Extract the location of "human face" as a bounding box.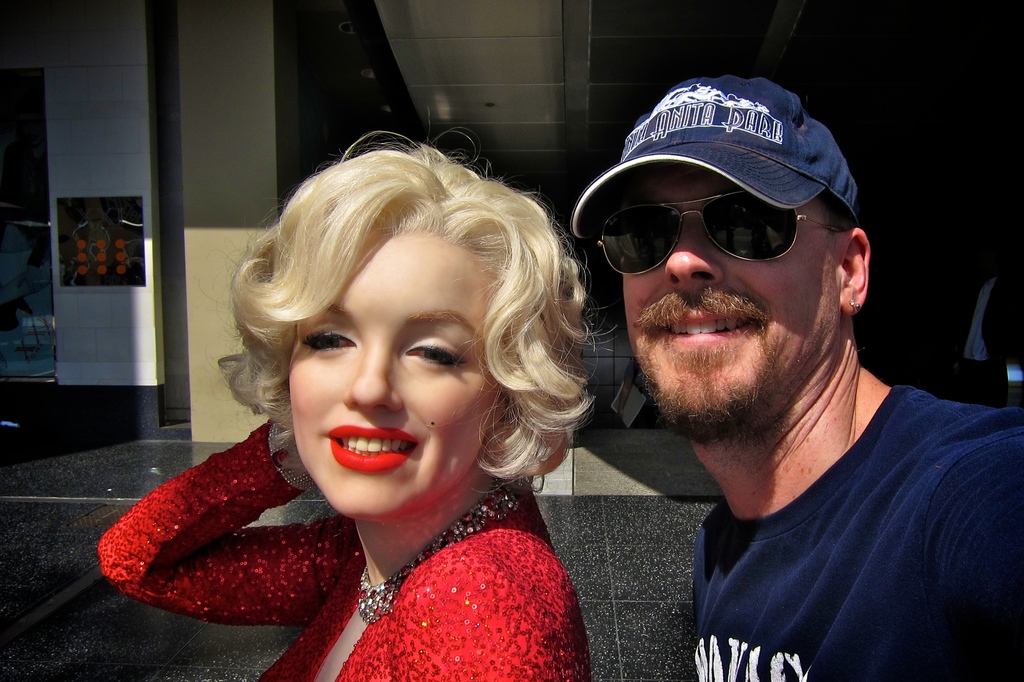
bbox=[620, 171, 844, 429].
